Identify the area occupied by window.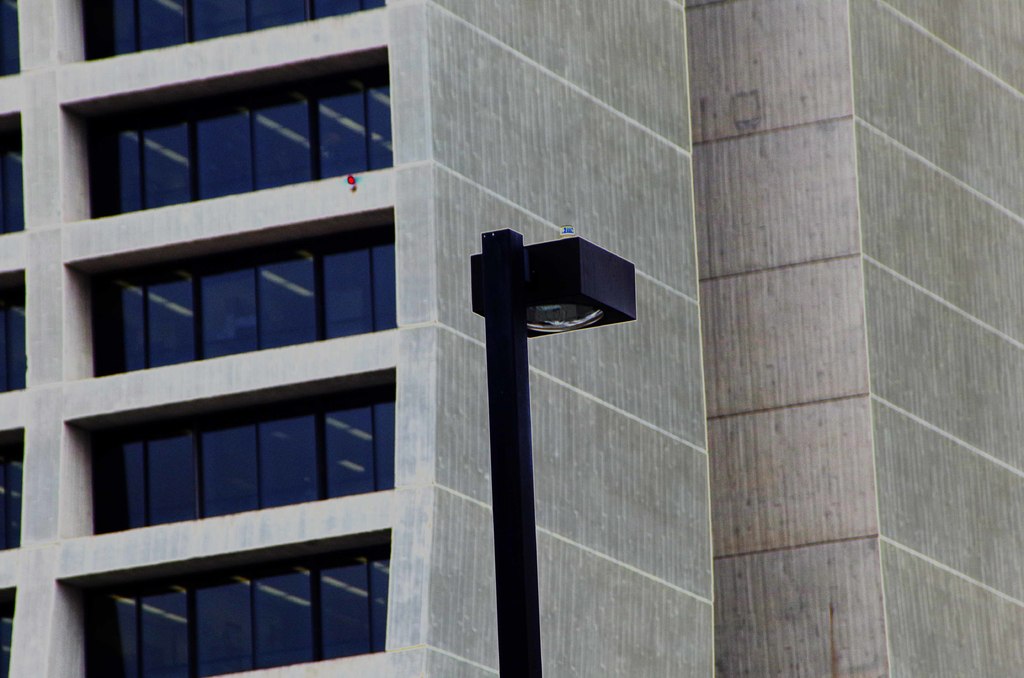
Area: <region>42, 526, 395, 677</region>.
